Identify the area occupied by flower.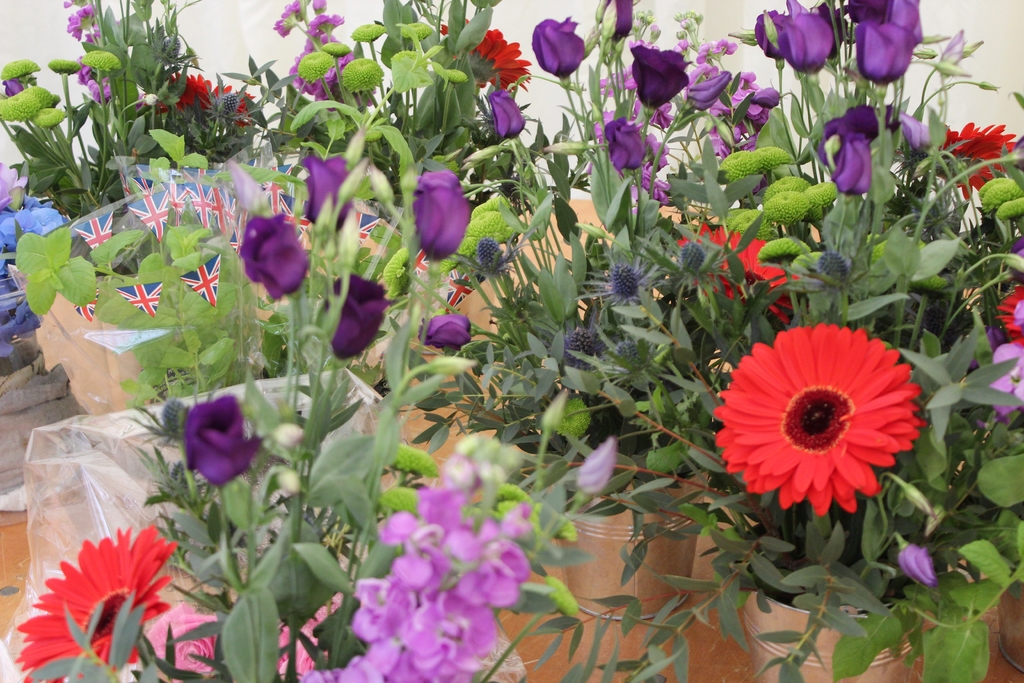
Area: {"left": 414, "top": 309, "right": 472, "bottom": 349}.
